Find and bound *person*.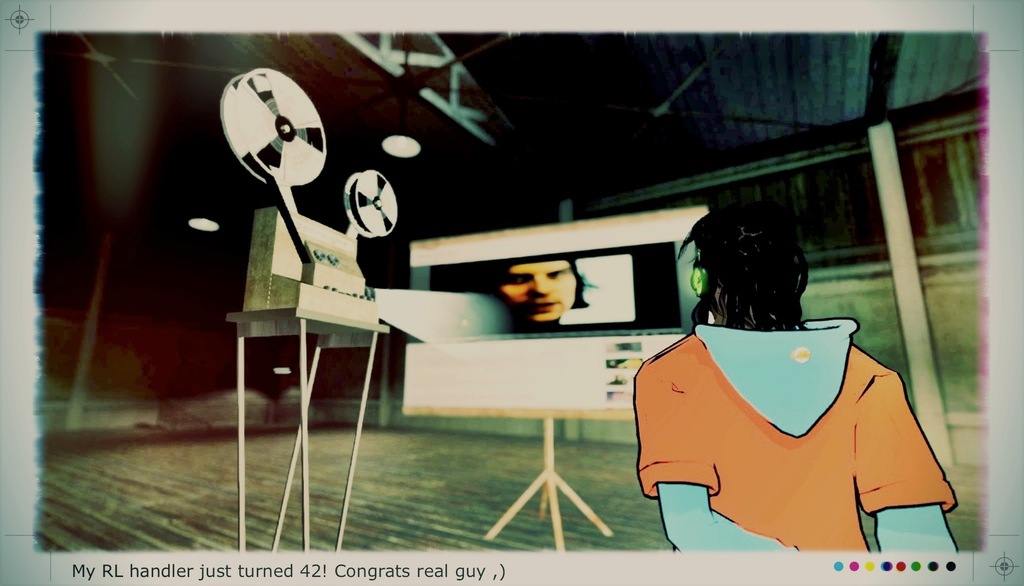
Bound: region(635, 240, 941, 564).
